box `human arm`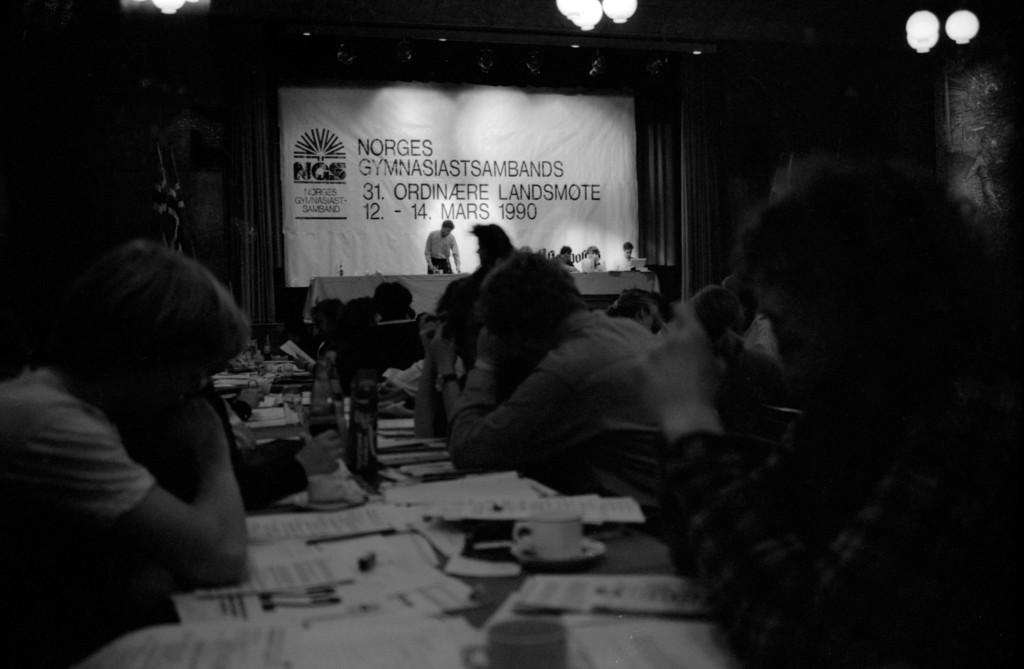
bbox=(447, 321, 593, 475)
